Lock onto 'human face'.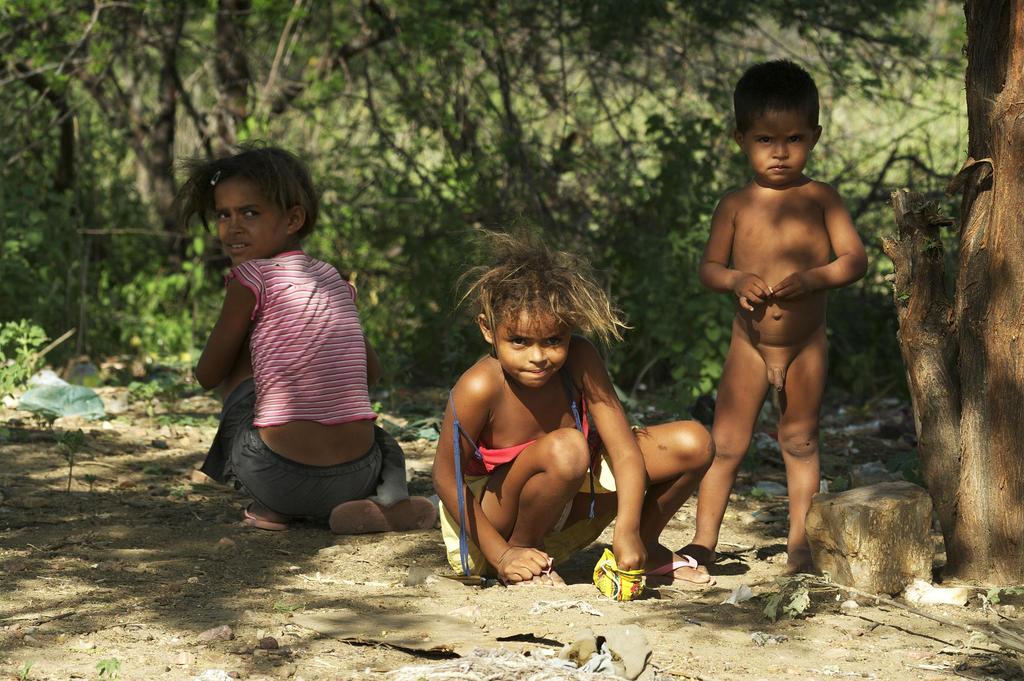
Locked: bbox=(742, 116, 809, 181).
